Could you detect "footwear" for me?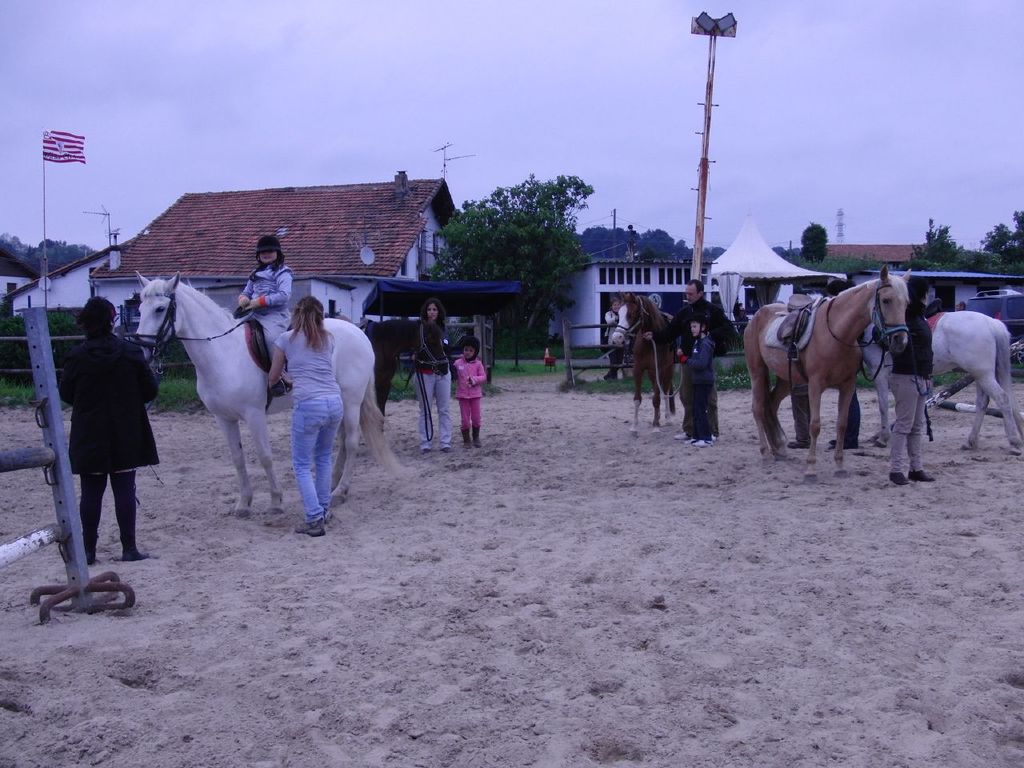
Detection result: 465, 430, 473, 452.
